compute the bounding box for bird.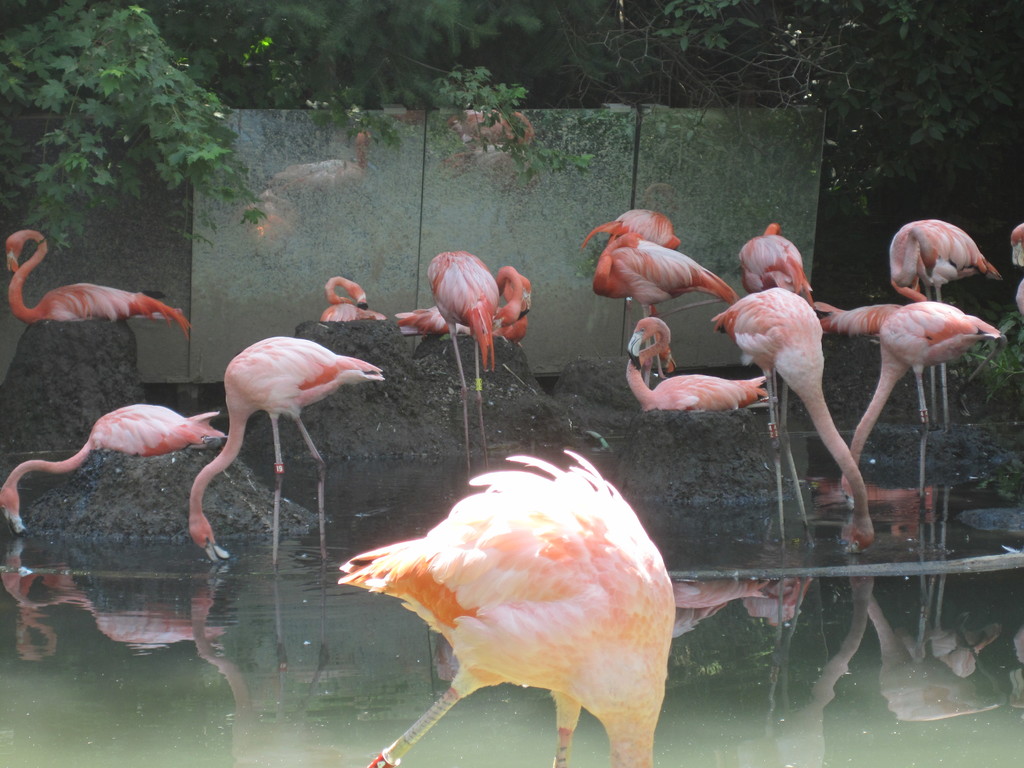
[349,470,685,753].
